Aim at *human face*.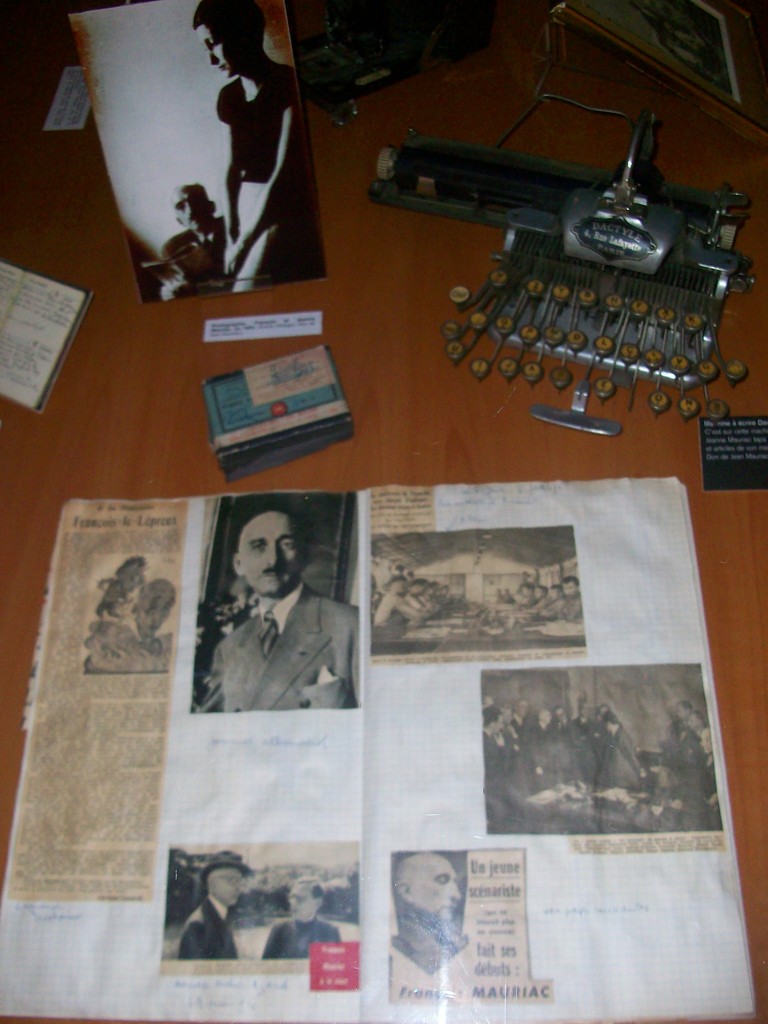
Aimed at rect(216, 867, 238, 907).
